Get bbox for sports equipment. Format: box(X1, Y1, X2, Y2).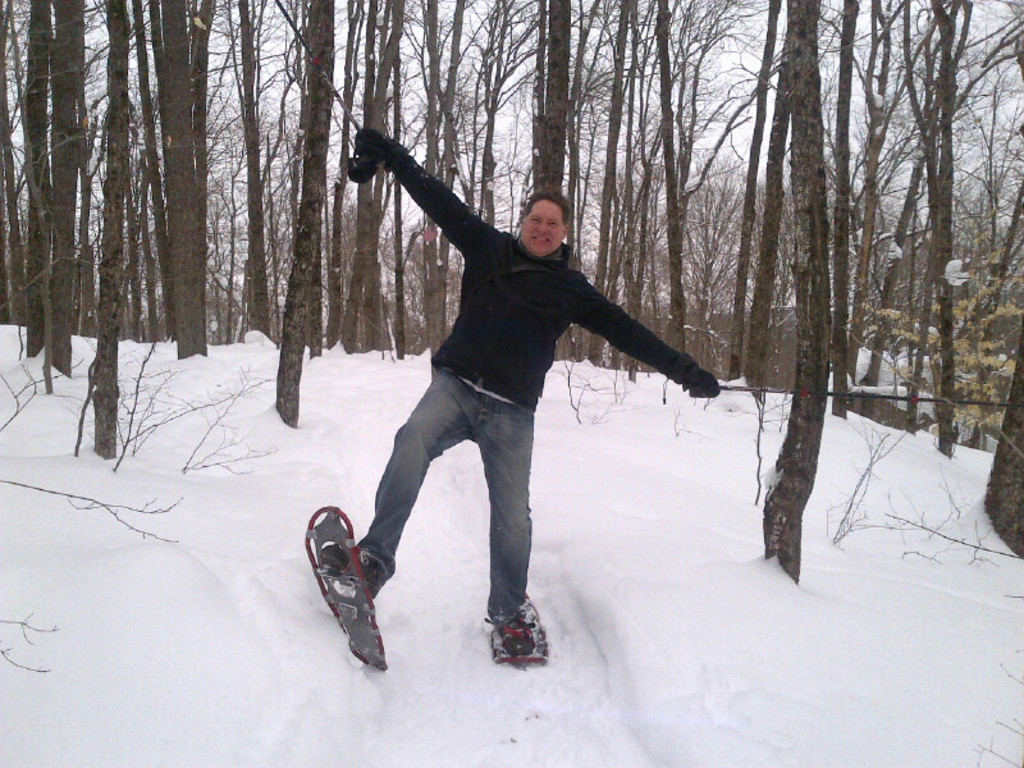
box(484, 599, 553, 672).
